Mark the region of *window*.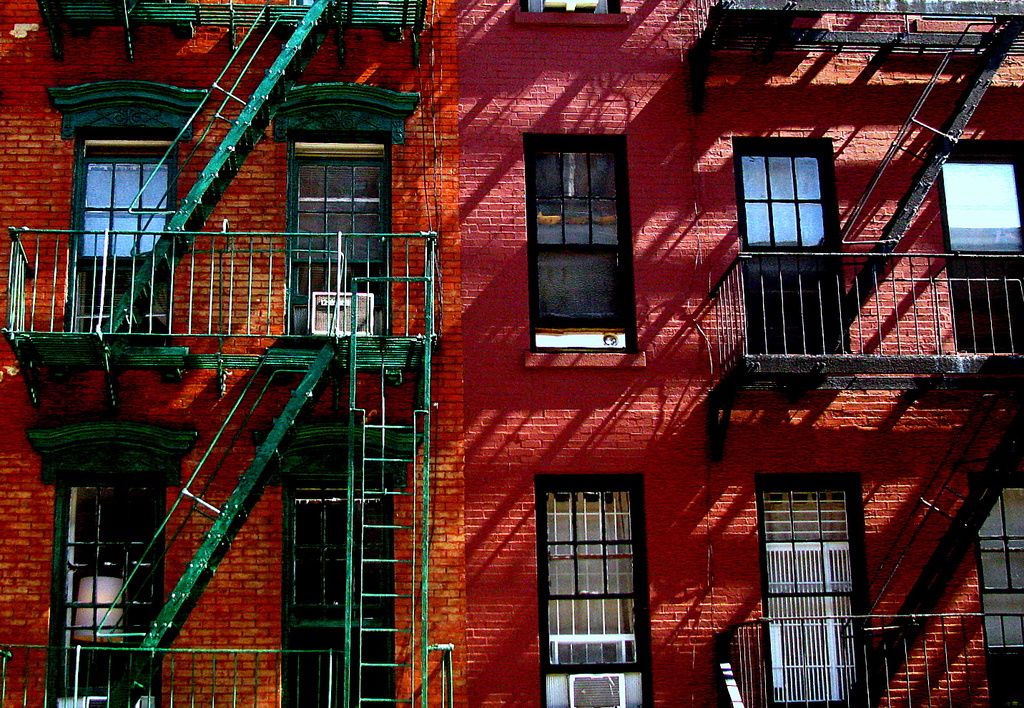
Region: bbox=(945, 143, 1023, 360).
